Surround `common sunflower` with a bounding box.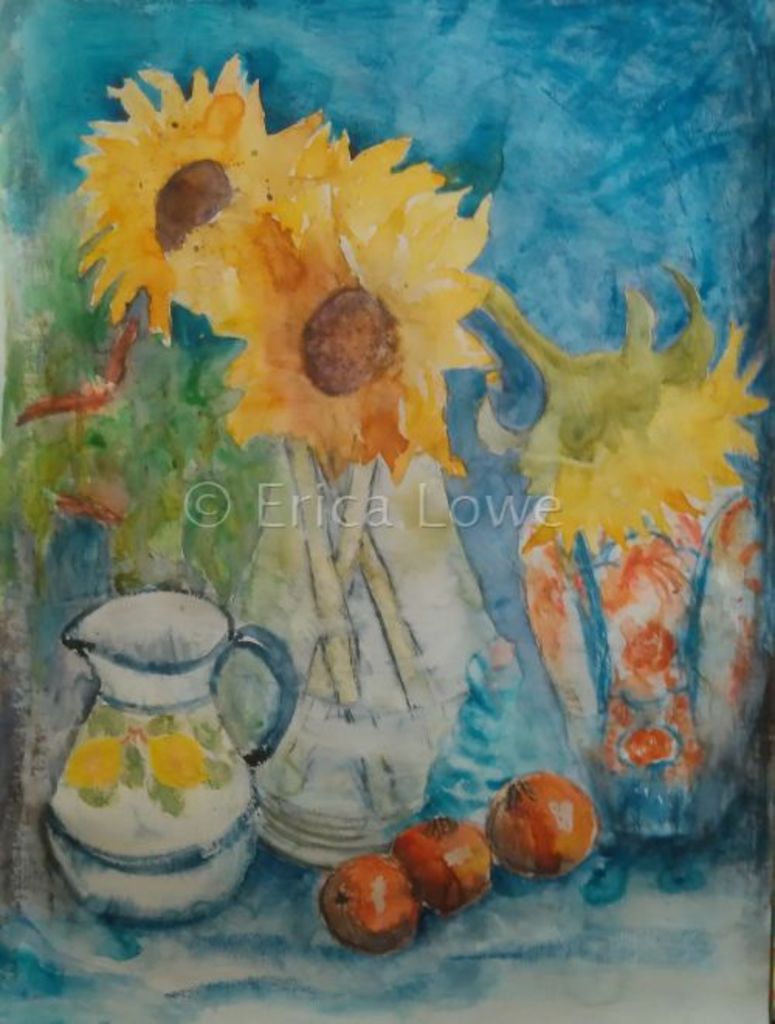
box=[217, 234, 468, 451].
